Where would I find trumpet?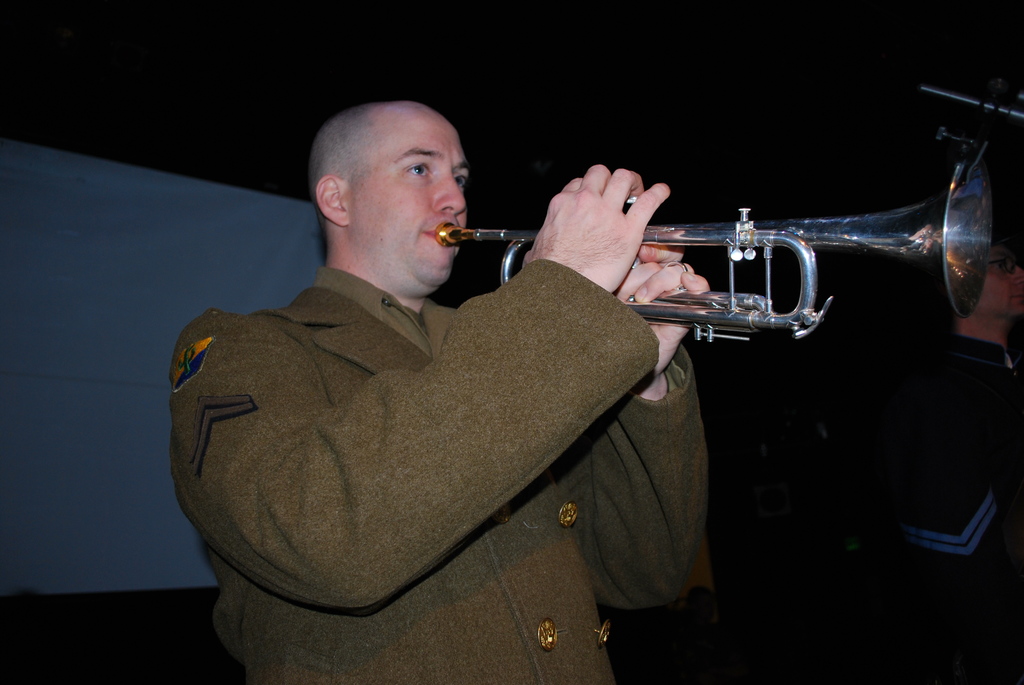
At 435, 162, 995, 341.
